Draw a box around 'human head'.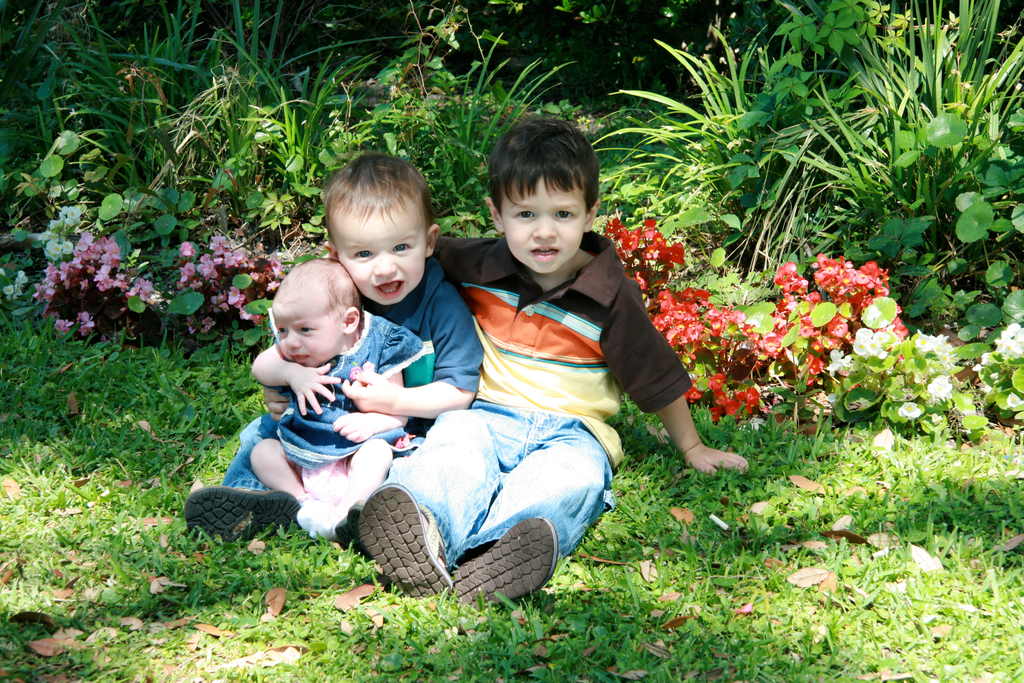
BBox(260, 260, 356, 370).
